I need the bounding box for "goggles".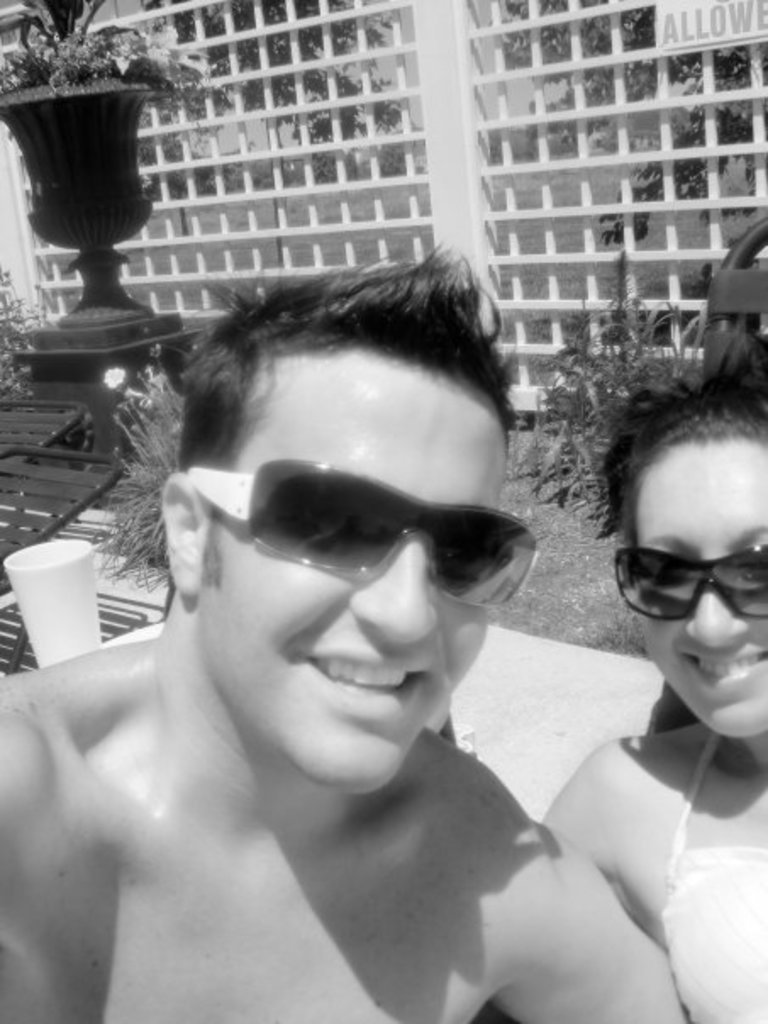
Here it is: bbox=(163, 459, 534, 592).
